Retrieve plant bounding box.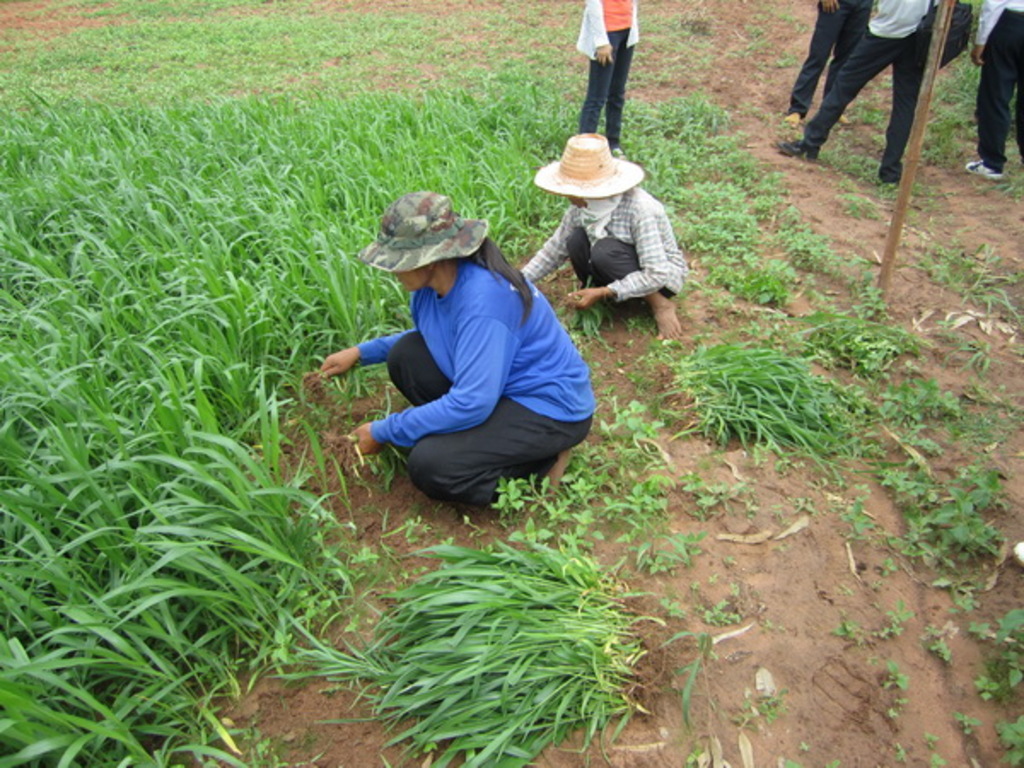
Bounding box: 891 739 913 766.
